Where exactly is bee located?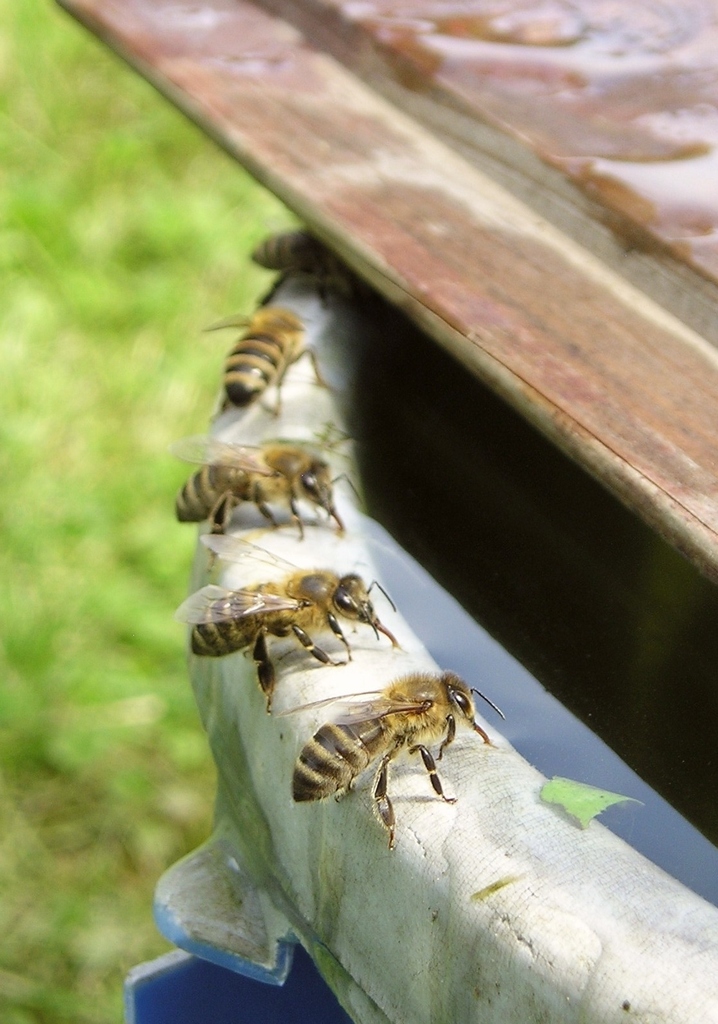
Its bounding box is bbox=(163, 433, 352, 554).
